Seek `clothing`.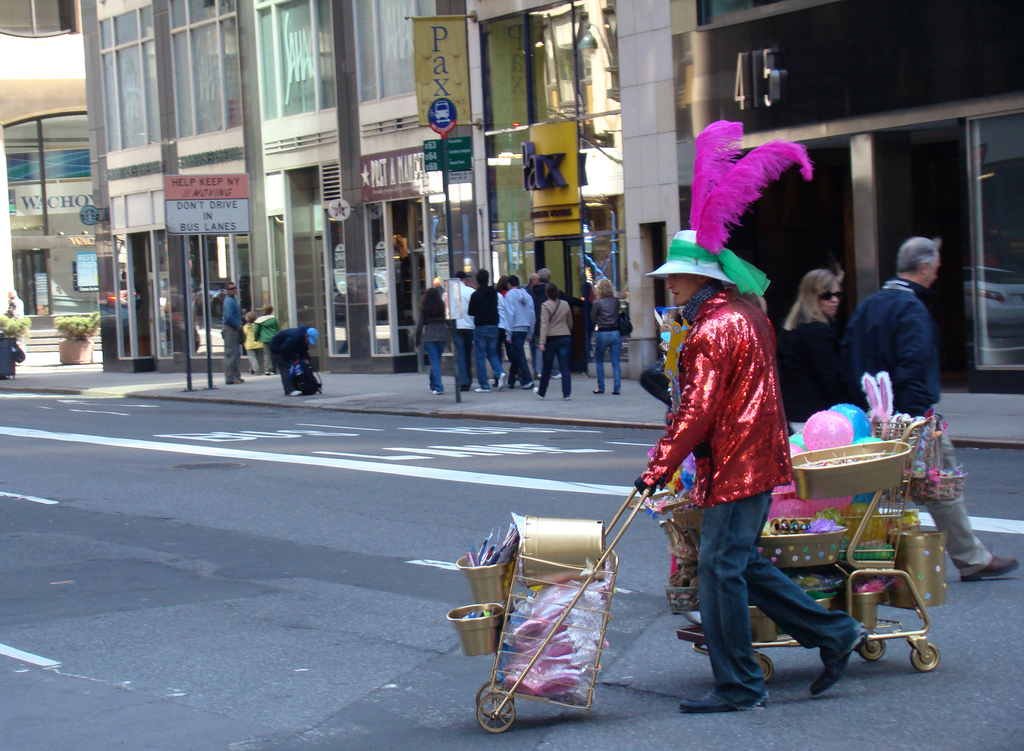
select_region(259, 312, 278, 365).
